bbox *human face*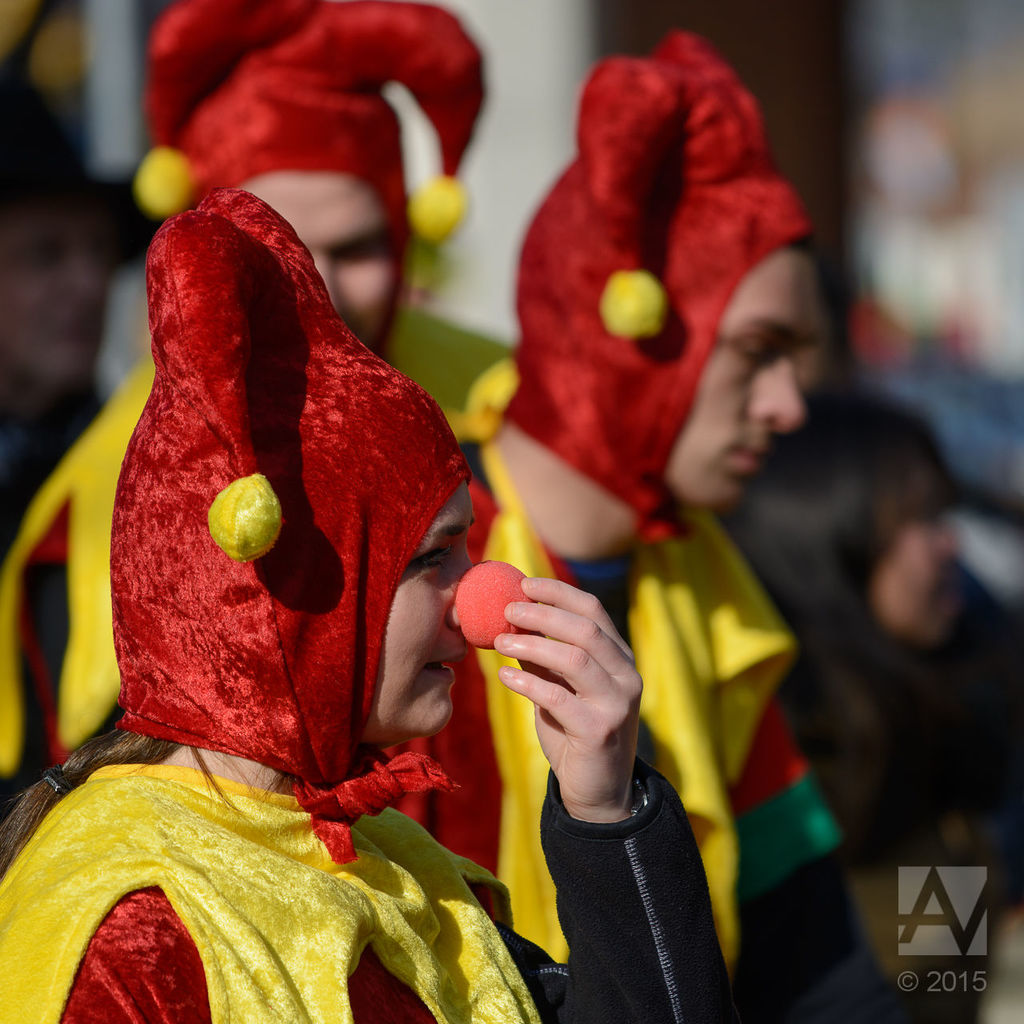
rect(861, 424, 965, 644)
